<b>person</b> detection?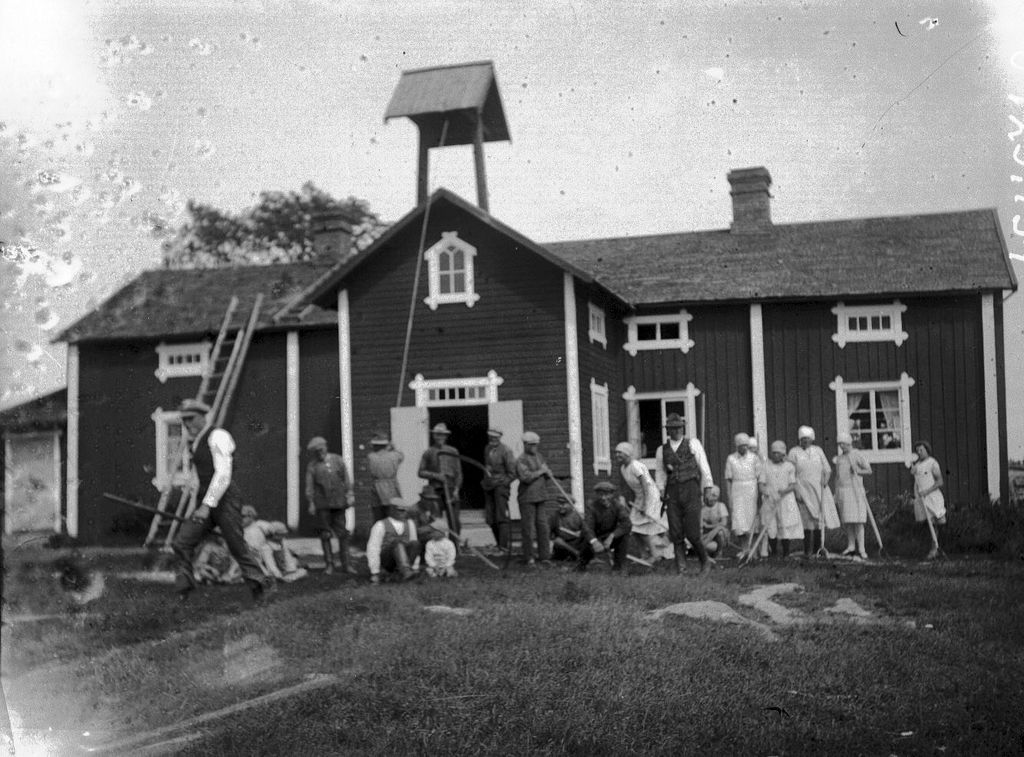
pyautogui.locateOnScreen(511, 430, 557, 566)
